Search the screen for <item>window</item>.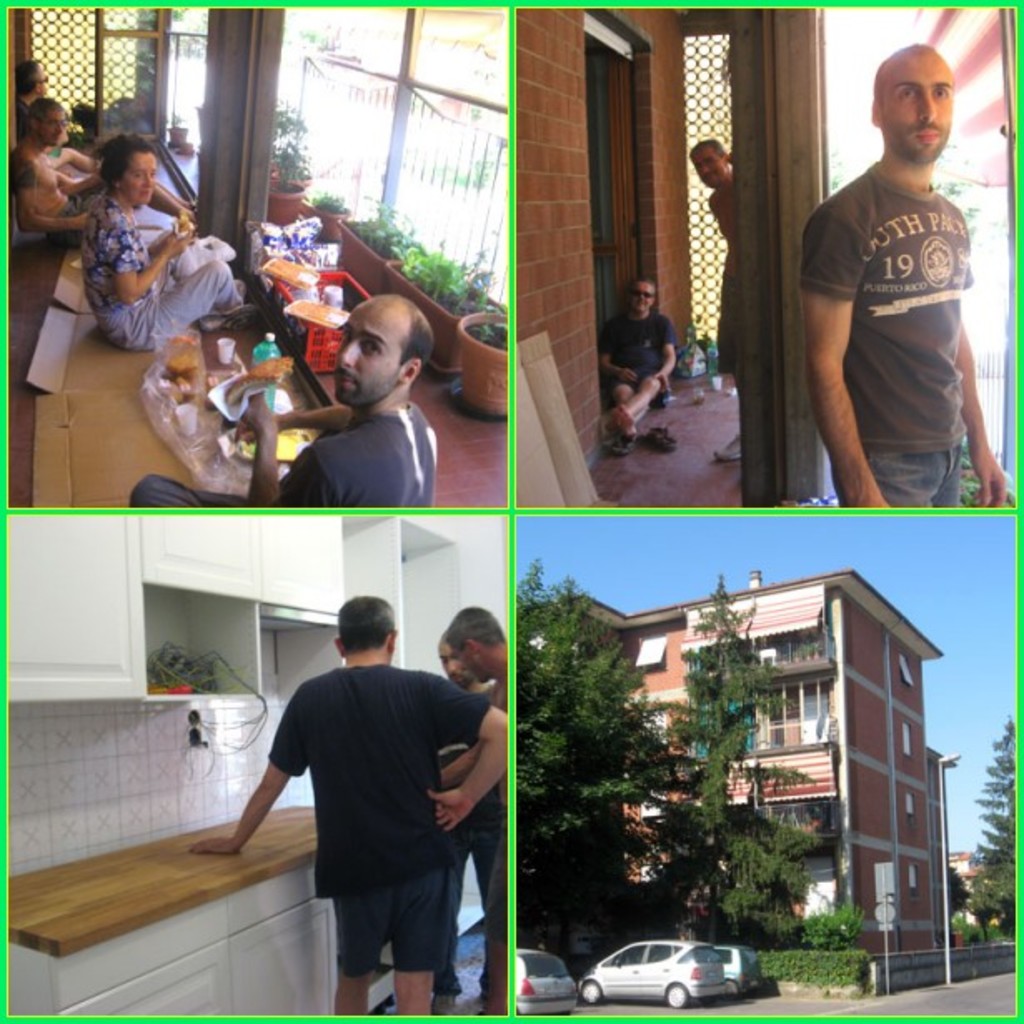
Found at x1=804, y1=668, x2=836, y2=724.
